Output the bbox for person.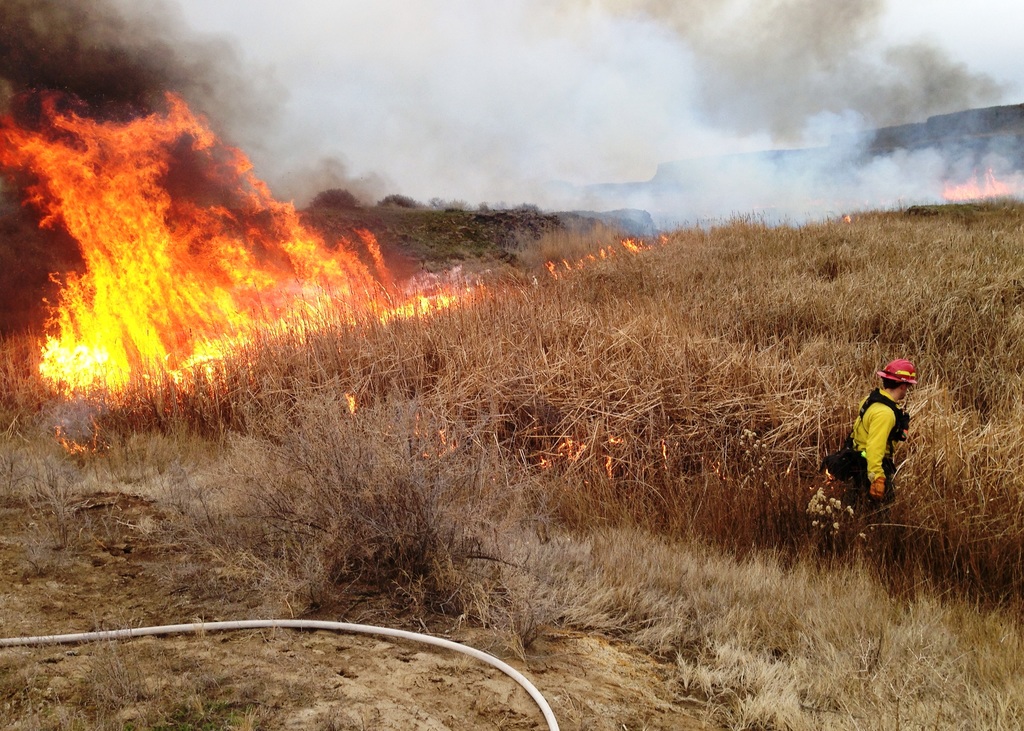
detection(844, 348, 932, 530).
